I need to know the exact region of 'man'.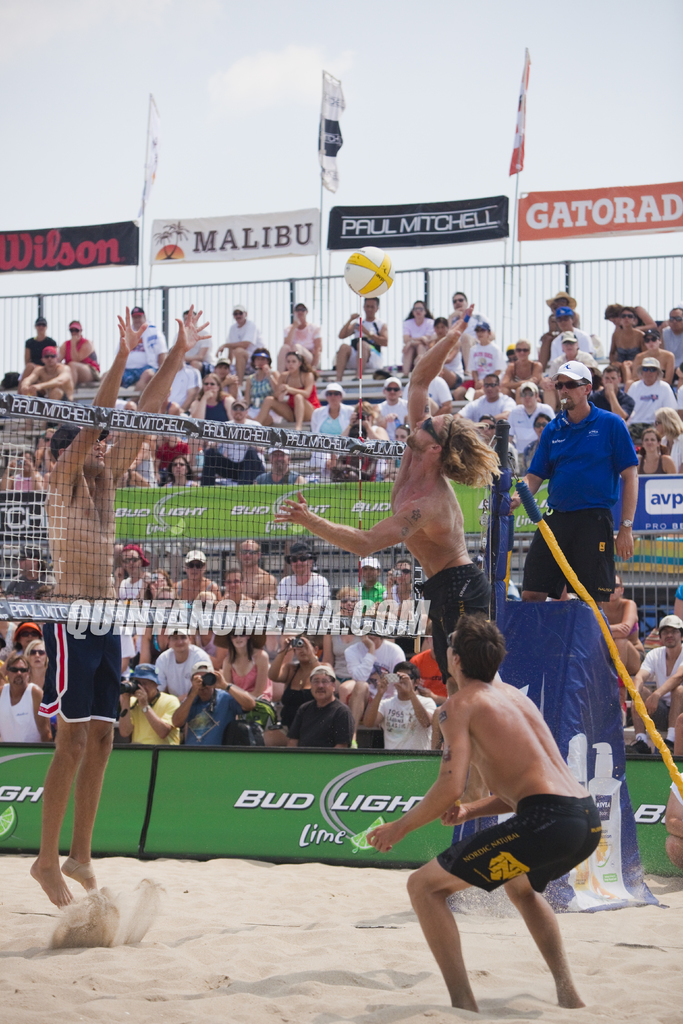
Region: pyautogui.locateOnScreen(153, 621, 213, 698).
